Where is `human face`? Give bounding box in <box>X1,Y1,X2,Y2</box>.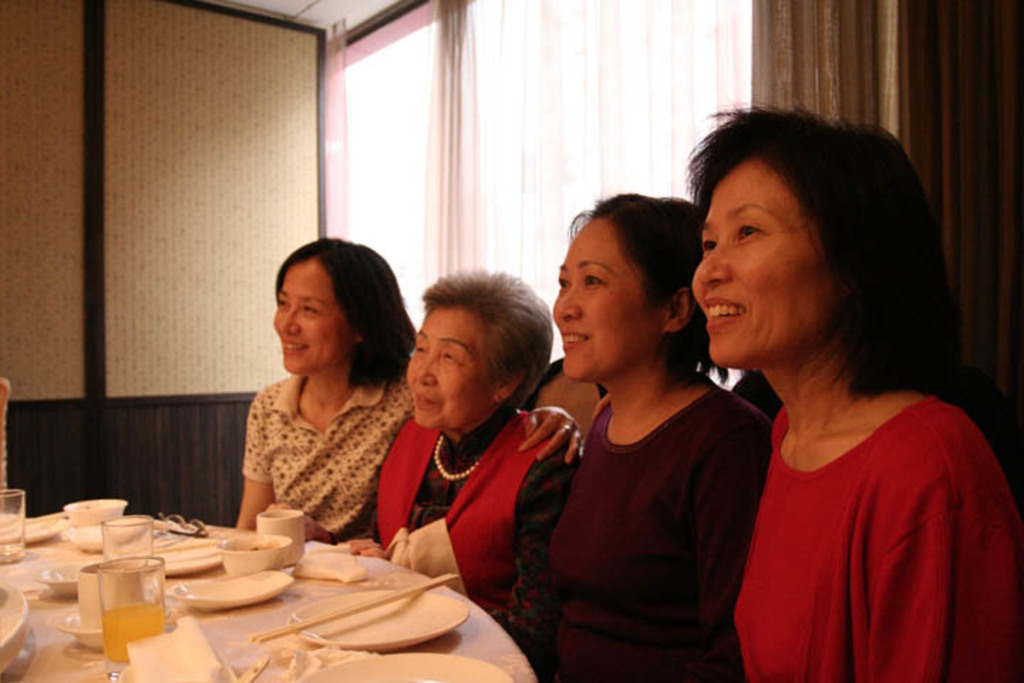
<box>552,212,670,383</box>.
